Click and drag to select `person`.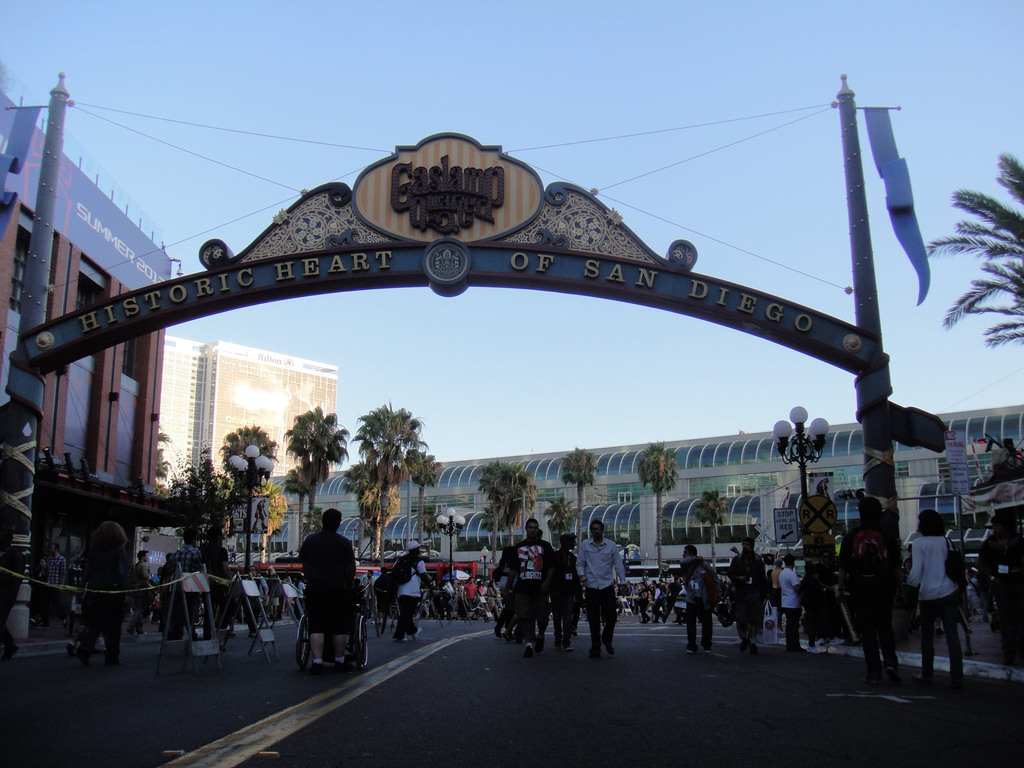
Selection: [990,526,1023,668].
